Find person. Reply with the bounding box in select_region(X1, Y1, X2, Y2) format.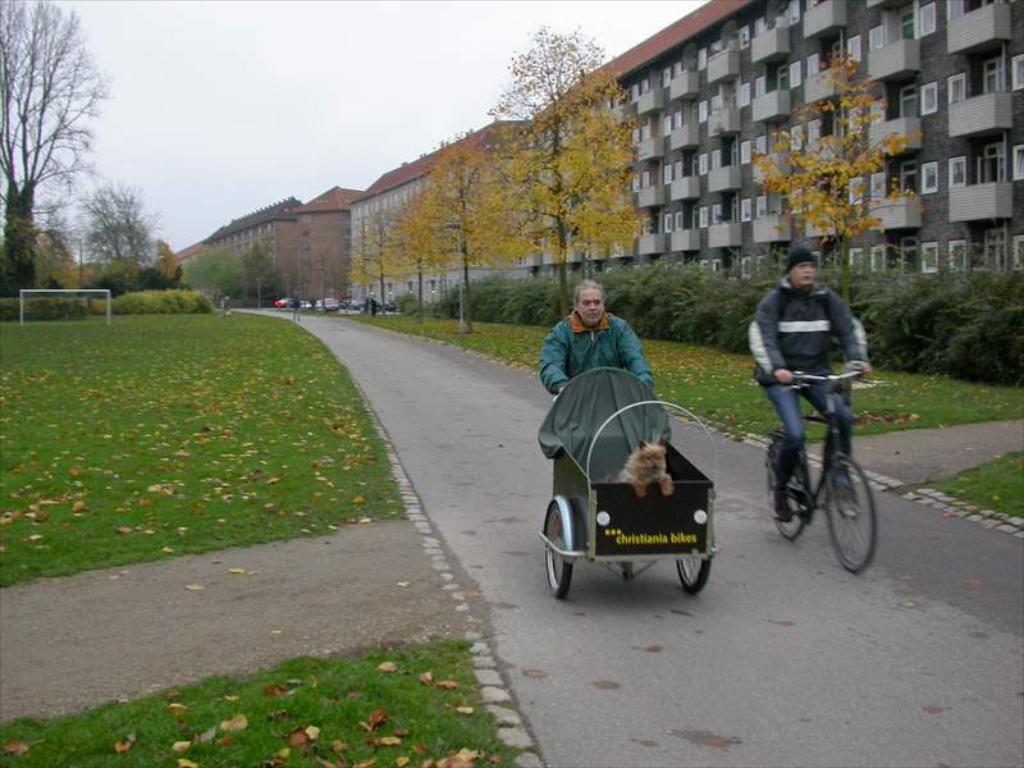
select_region(746, 247, 876, 531).
